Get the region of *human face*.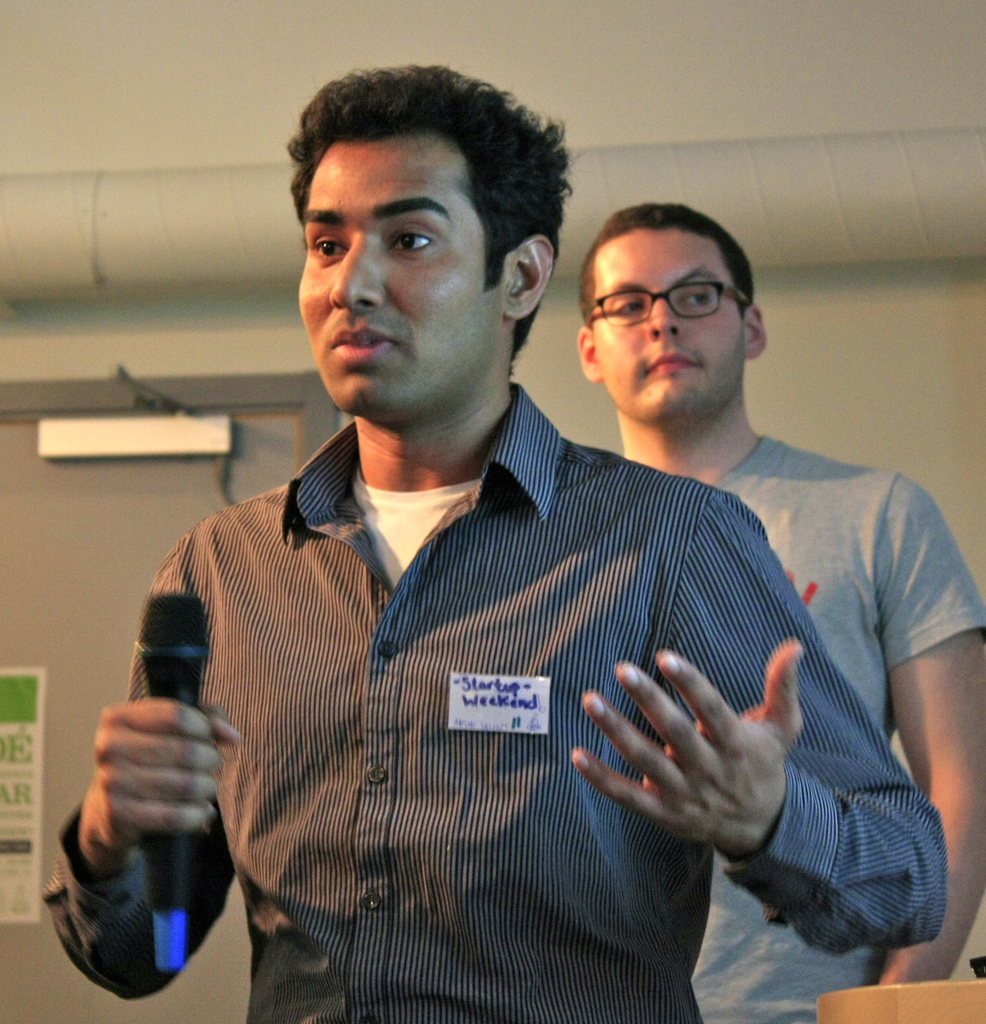
select_region(599, 227, 749, 412).
